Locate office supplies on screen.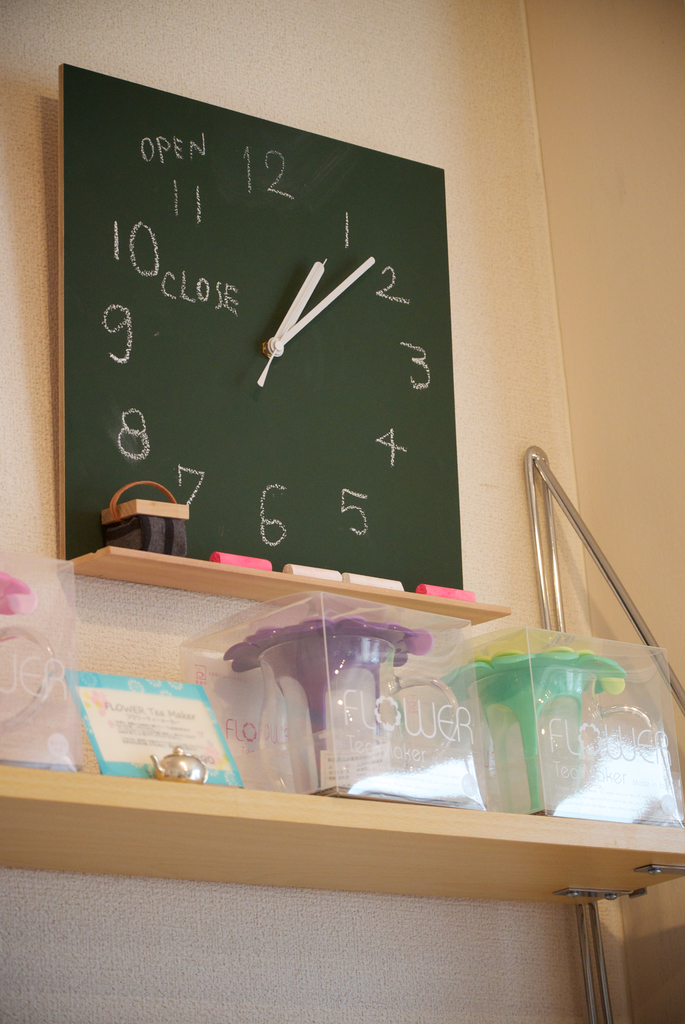
On screen at 209,547,344,588.
